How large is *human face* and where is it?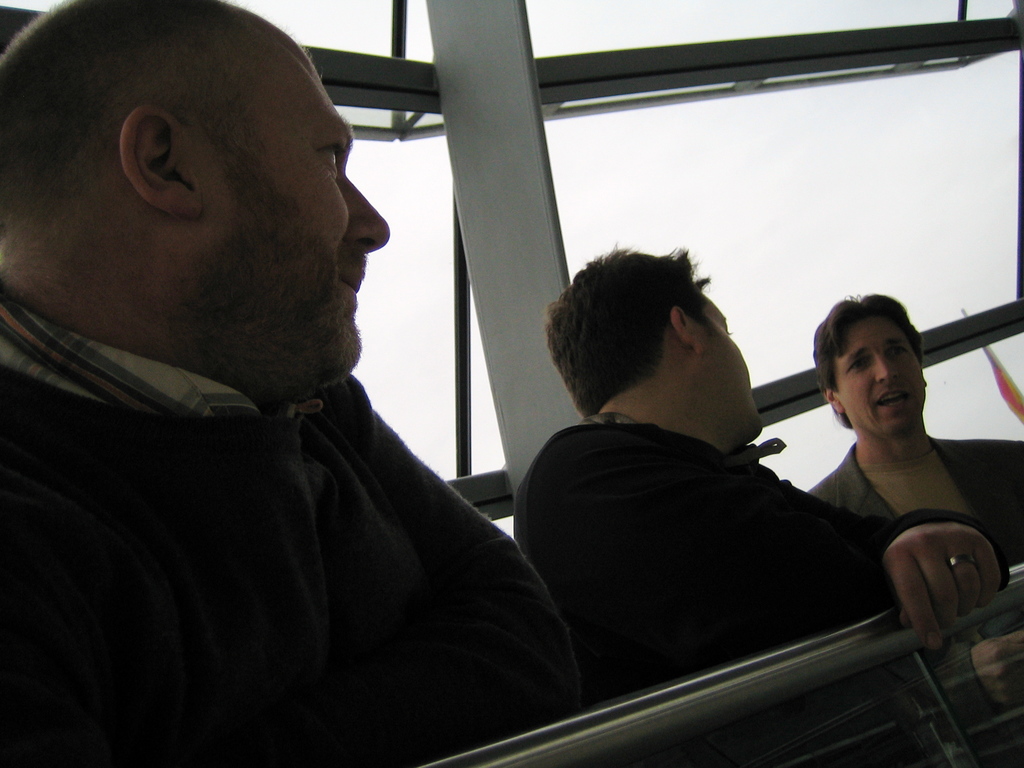
Bounding box: locate(839, 323, 929, 446).
